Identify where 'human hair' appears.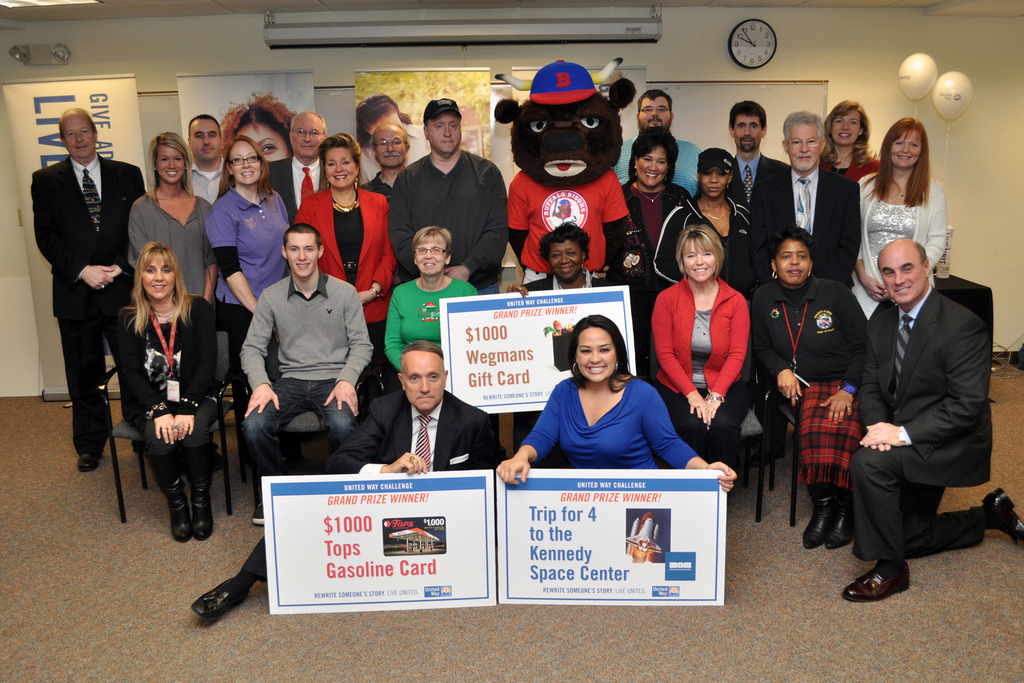
Appears at region(626, 127, 676, 188).
